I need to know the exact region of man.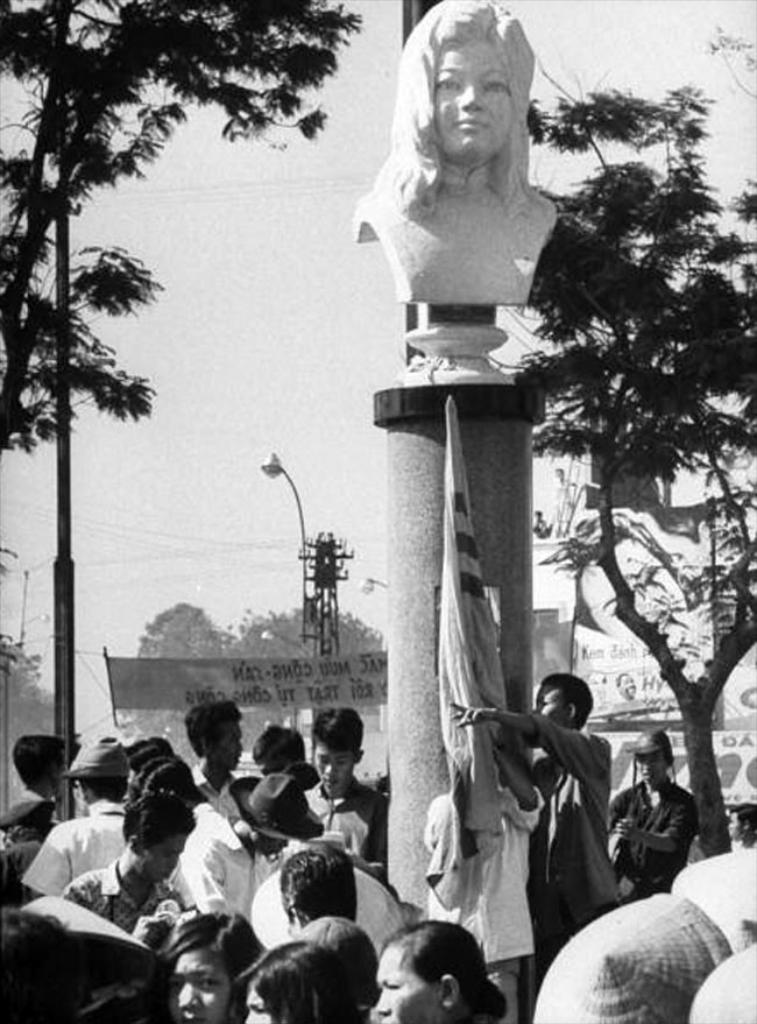
Region: x1=72, y1=788, x2=192, y2=925.
